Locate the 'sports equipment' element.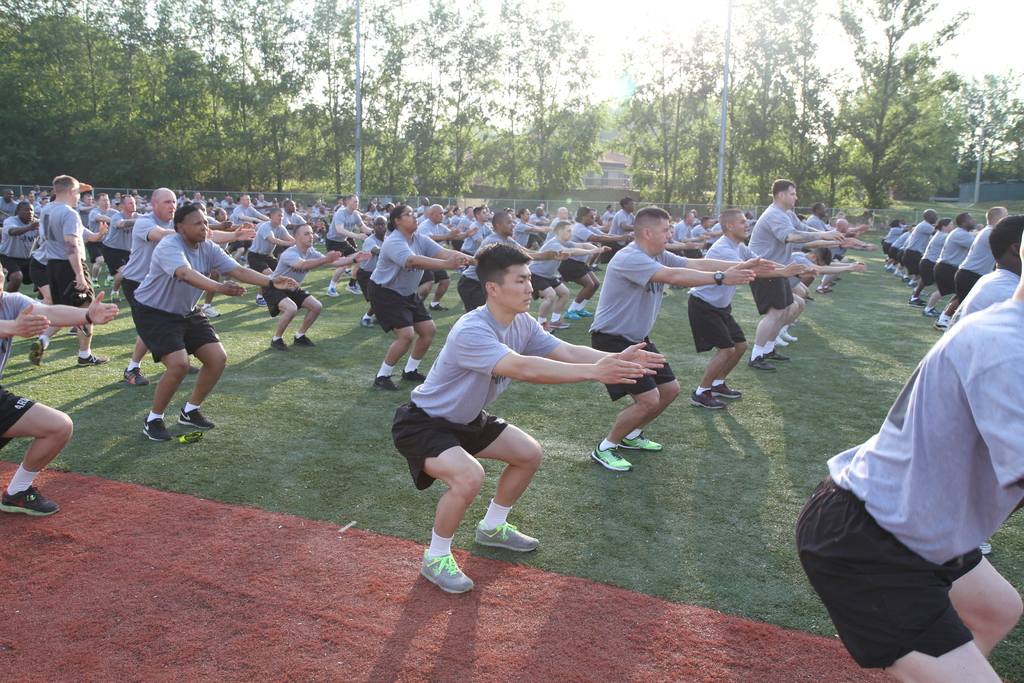
Element bbox: (x1=0, y1=486, x2=60, y2=515).
